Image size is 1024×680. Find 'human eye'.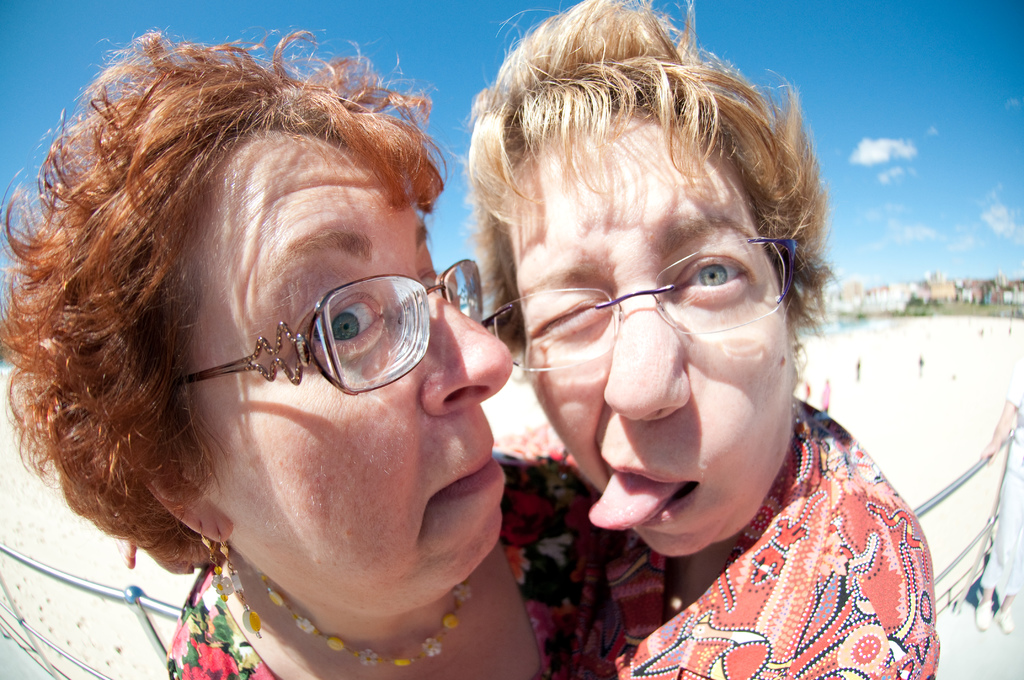
{"left": 300, "top": 299, "right": 392, "bottom": 363}.
